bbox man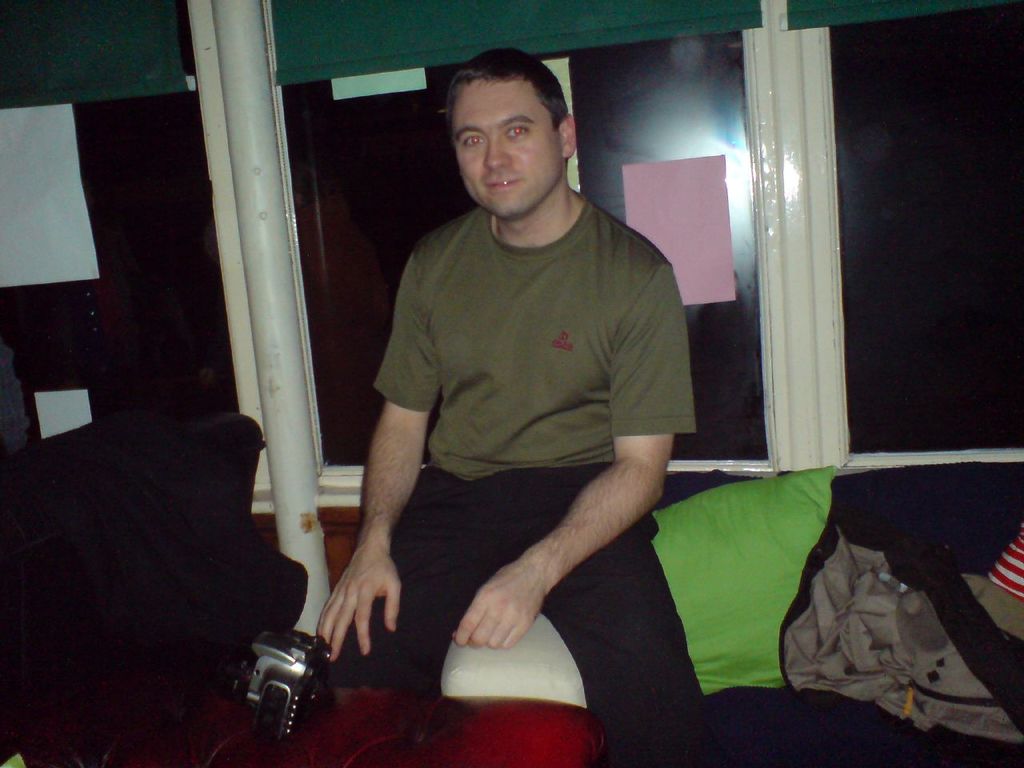
crop(322, 36, 710, 738)
